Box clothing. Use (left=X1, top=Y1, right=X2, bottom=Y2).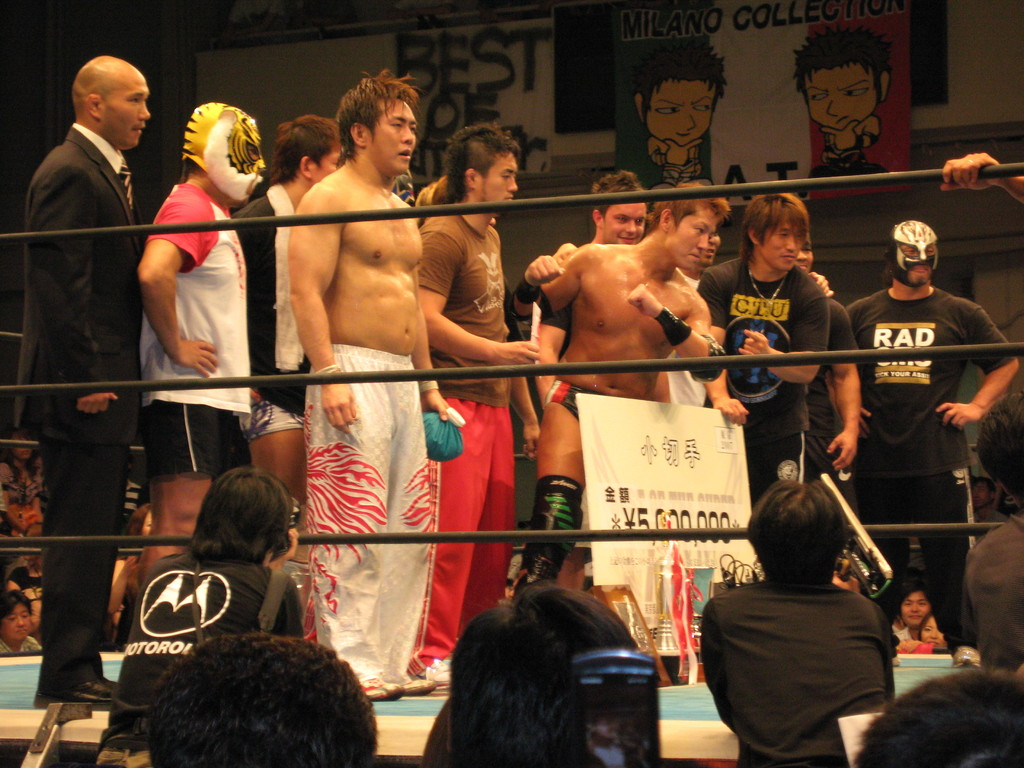
(left=412, top=202, right=516, bottom=681).
